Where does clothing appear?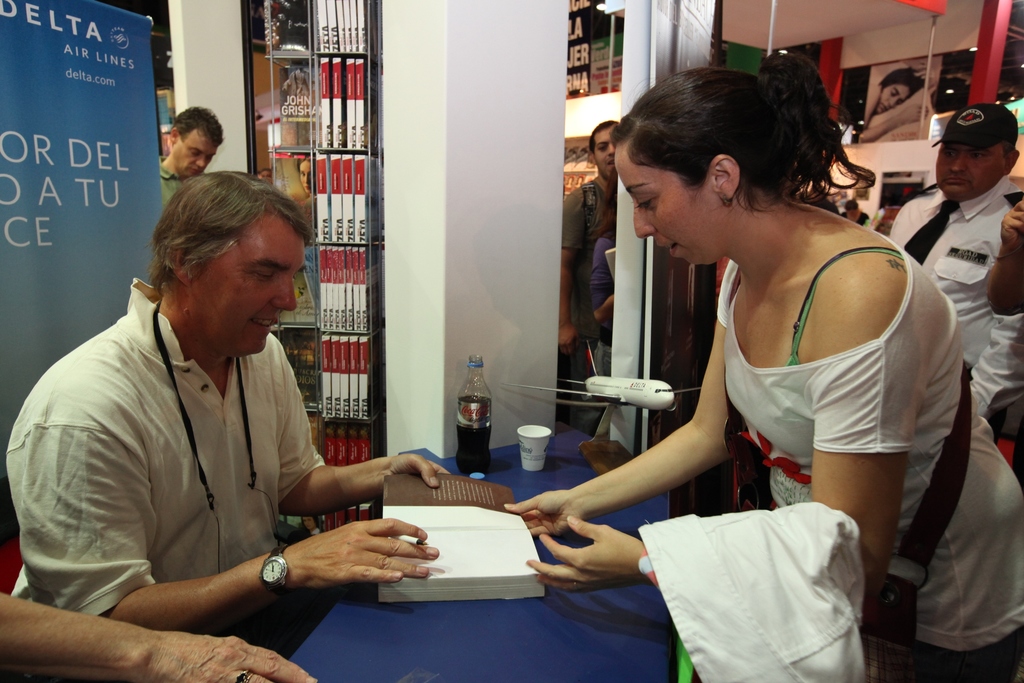
Appears at x1=877 y1=176 x2=1023 y2=419.
